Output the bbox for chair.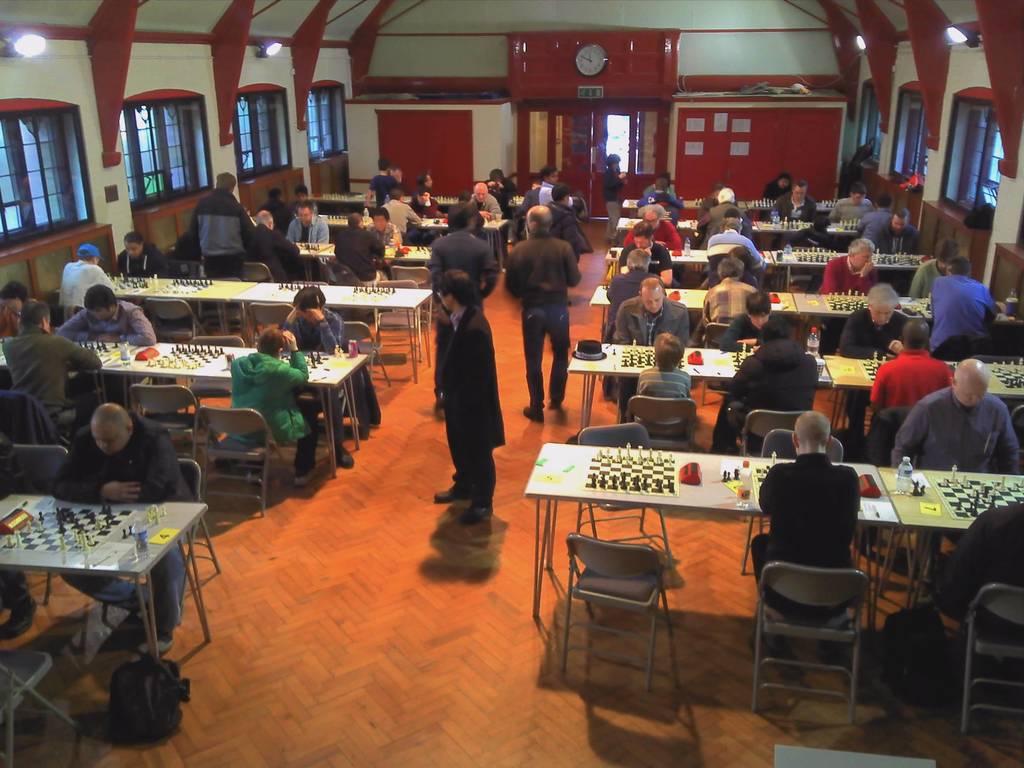
region(144, 298, 213, 335).
